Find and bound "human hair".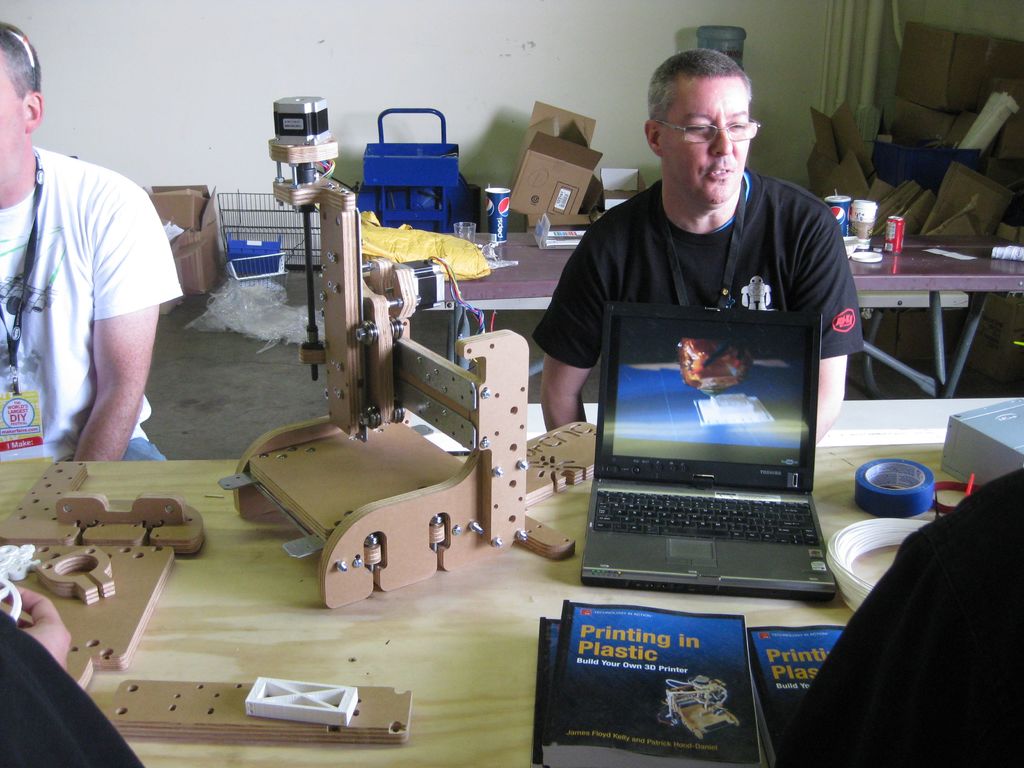
Bound: {"x1": 0, "y1": 19, "x2": 44, "y2": 99}.
